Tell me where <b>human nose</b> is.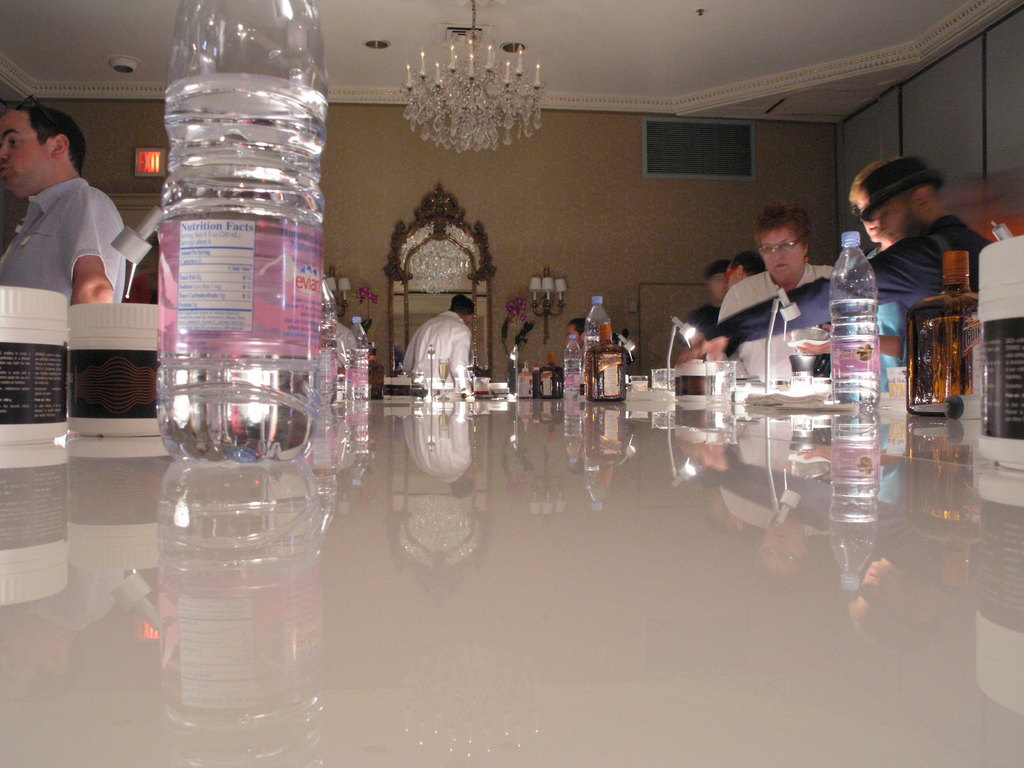
<b>human nose</b> is at region(0, 144, 11, 161).
